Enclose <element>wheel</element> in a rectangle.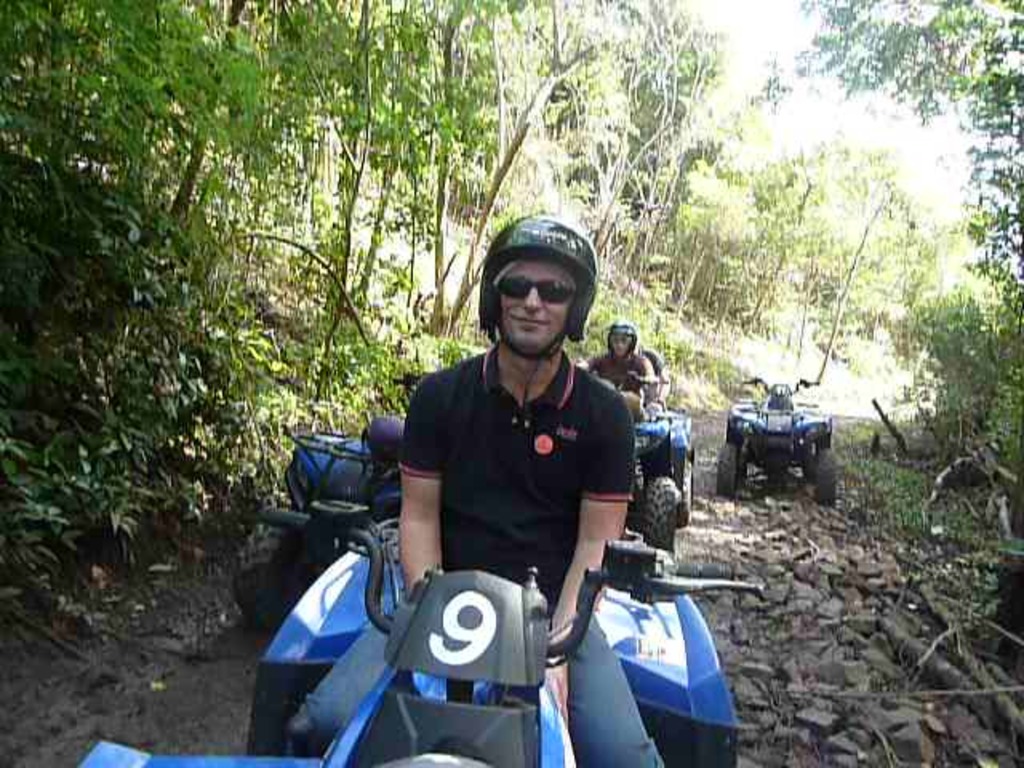
{"left": 226, "top": 528, "right": 307, "bottom": 627}.
